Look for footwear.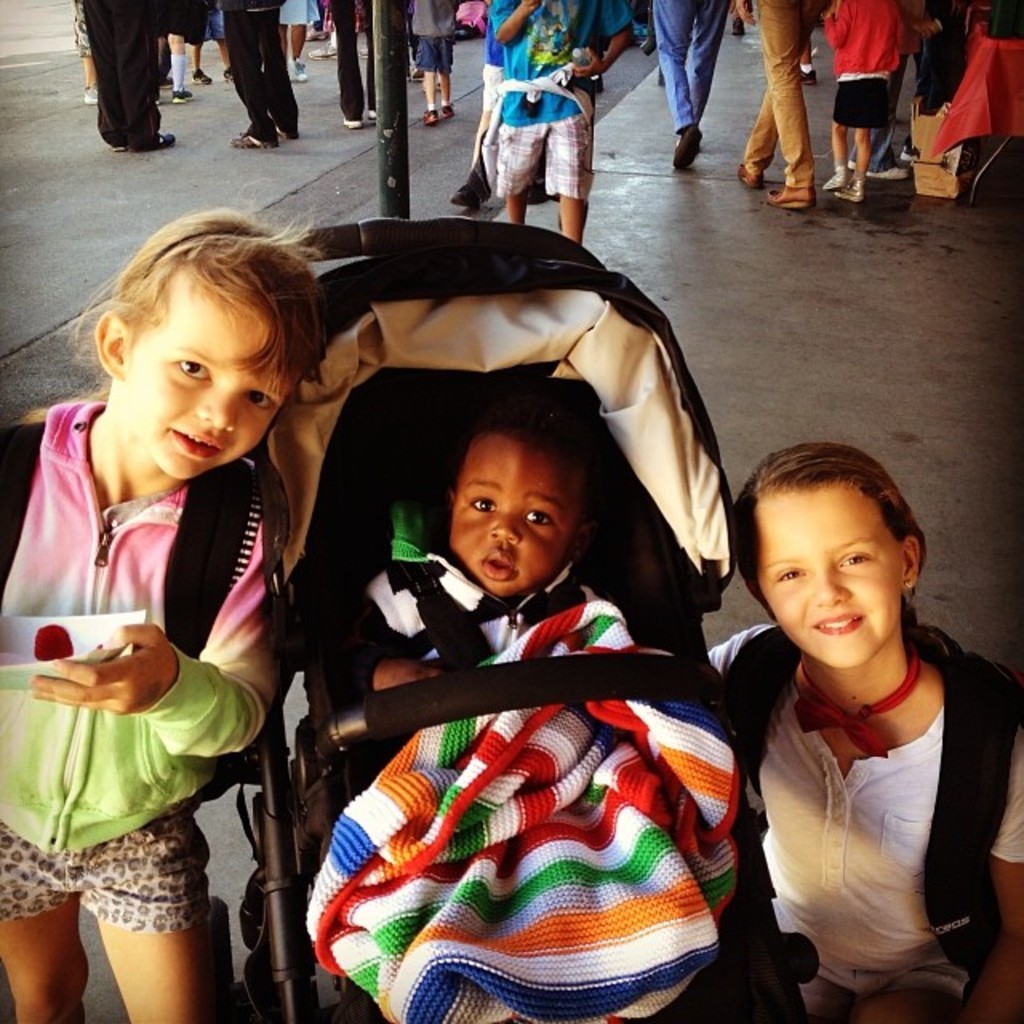
Found: 354/45/371/61.
